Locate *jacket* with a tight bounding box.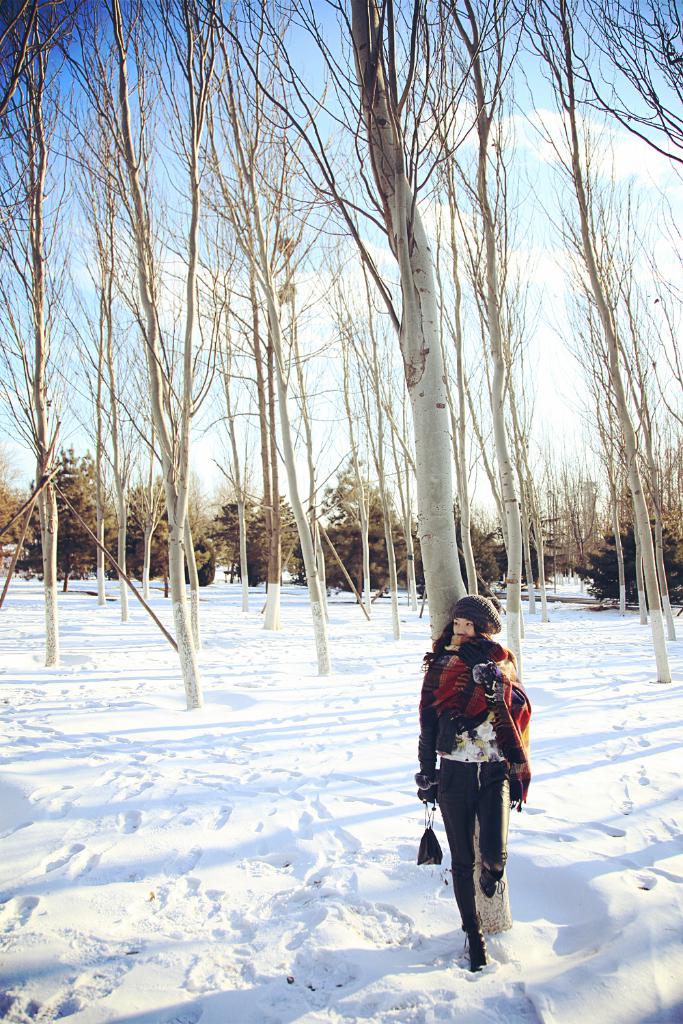
detection(417, 629, 538, 821).
